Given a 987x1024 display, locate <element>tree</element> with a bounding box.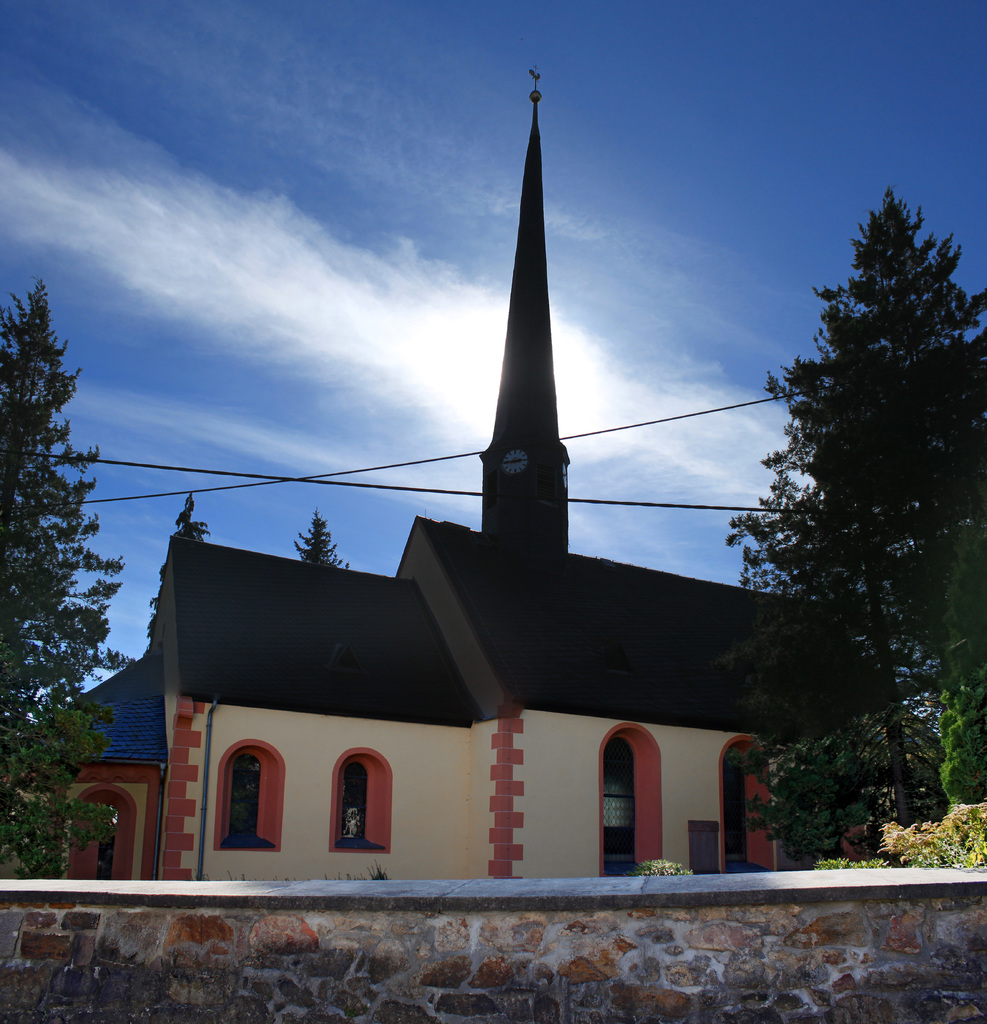
Located: x1=0, y1=281, x2=133, y2=876.
